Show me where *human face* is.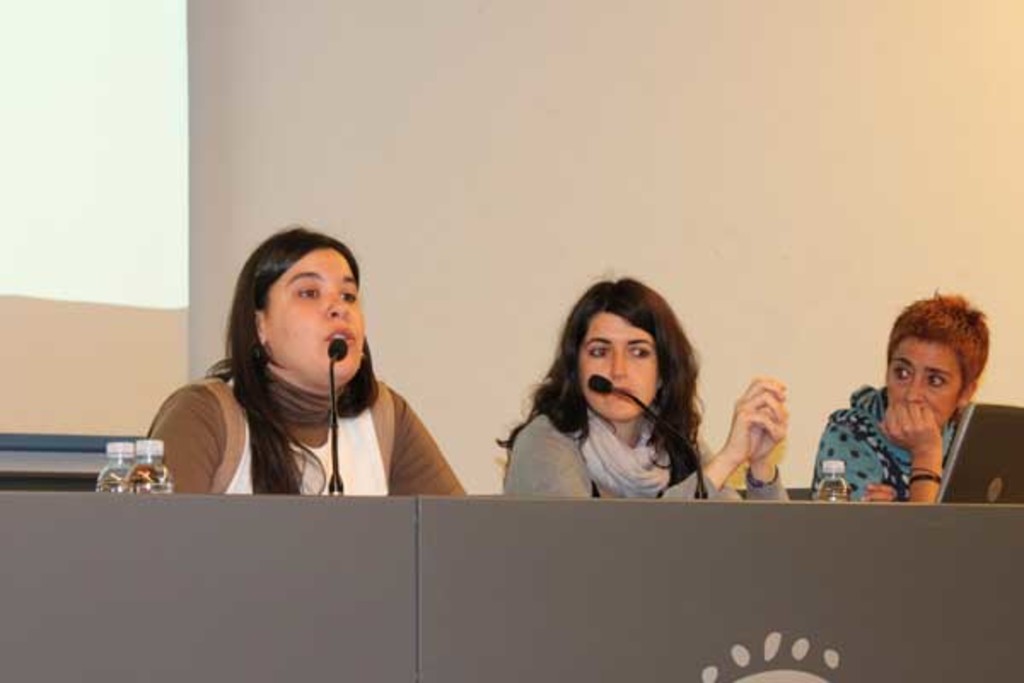
*human face* is at <bbox>577, 309, 659, 422</bbox>.
